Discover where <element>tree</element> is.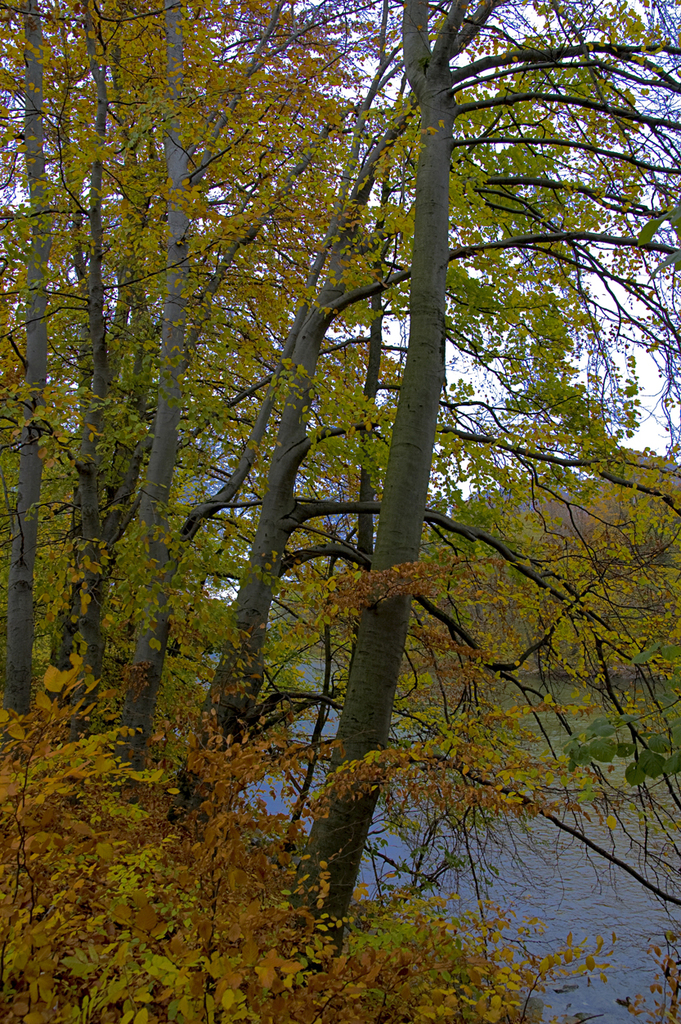
Discovered at region(264, 0, 680, 986).
